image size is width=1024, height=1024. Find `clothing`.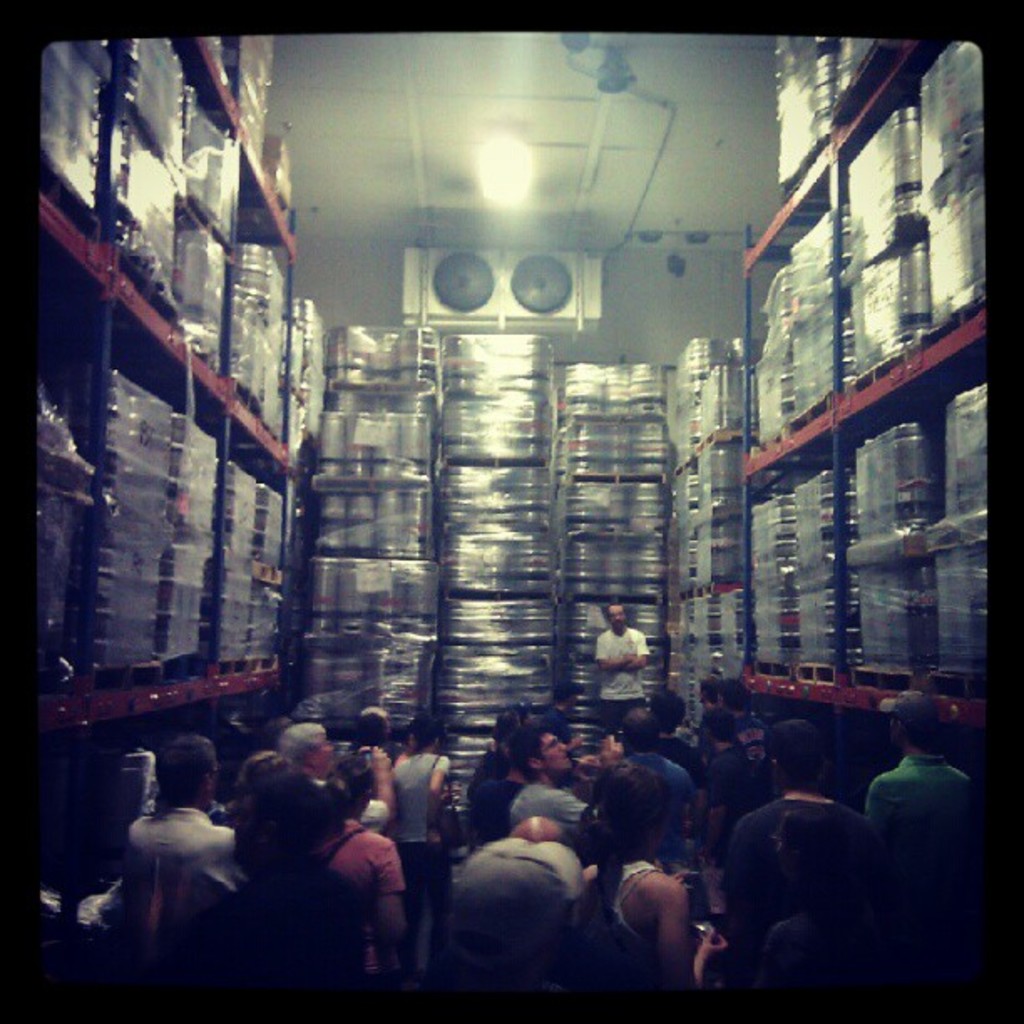
x1=390, y1=750, x2=460, y2=867.
